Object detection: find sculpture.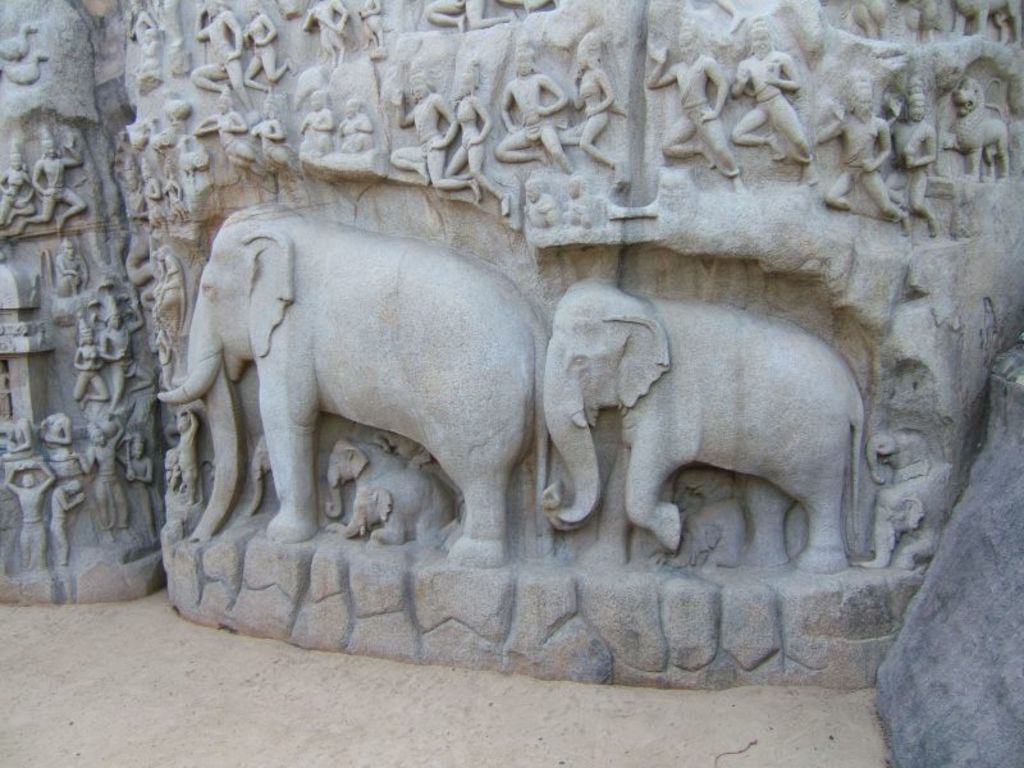
70 317 106 413.
